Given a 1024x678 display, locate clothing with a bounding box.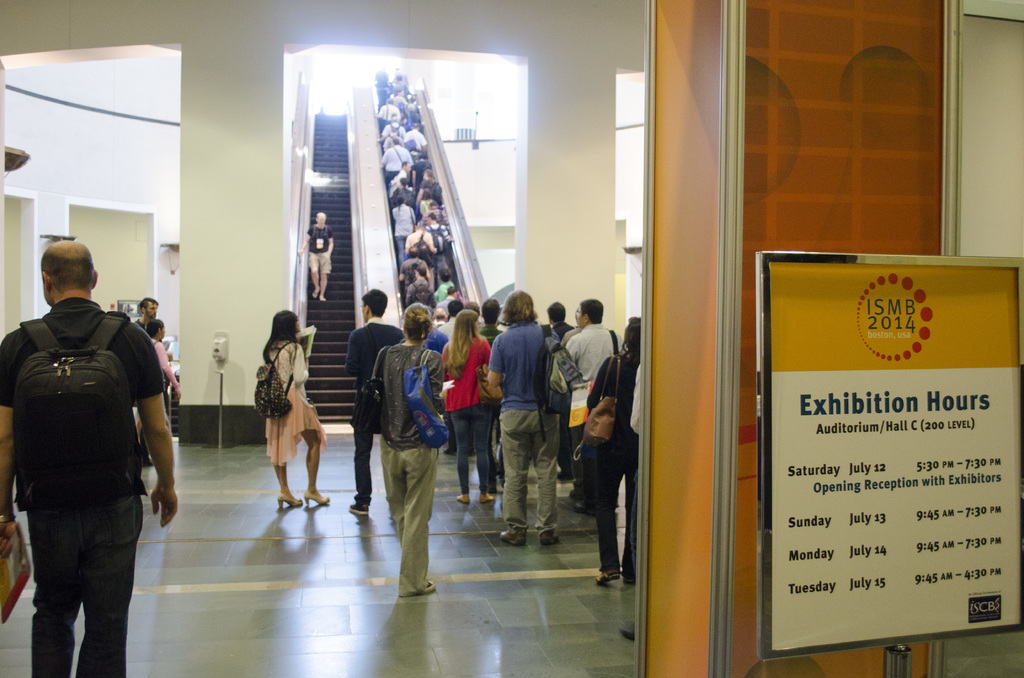
Located: pyautogui.locateOnScreen(376, 100, 399, 129).
